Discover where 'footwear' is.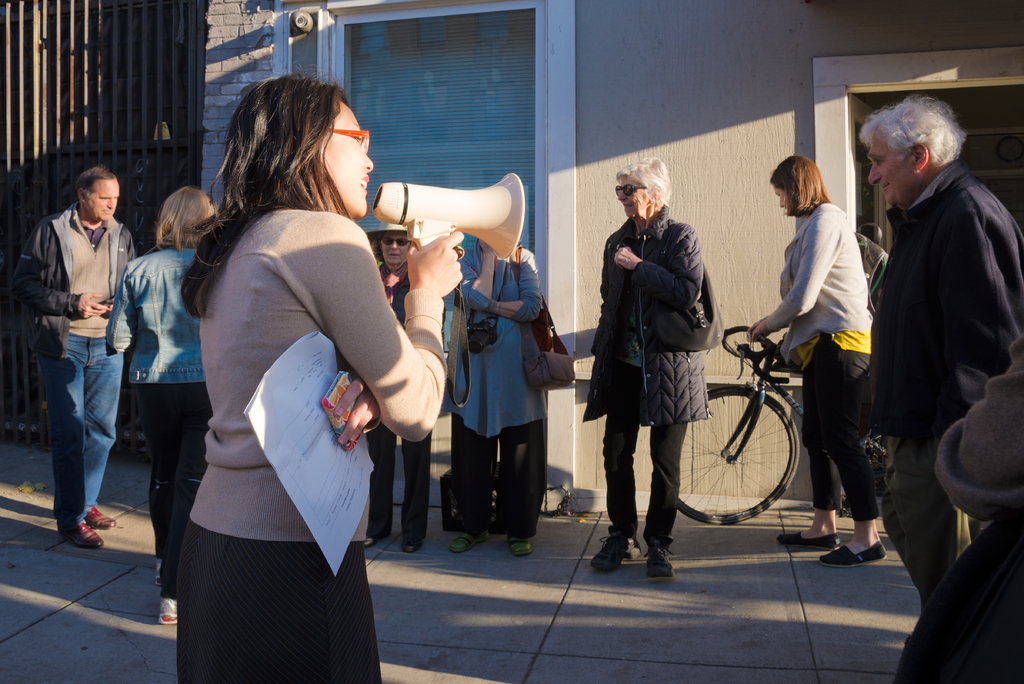
Discovered at left=158, top=594, right=182, bottom=626.
